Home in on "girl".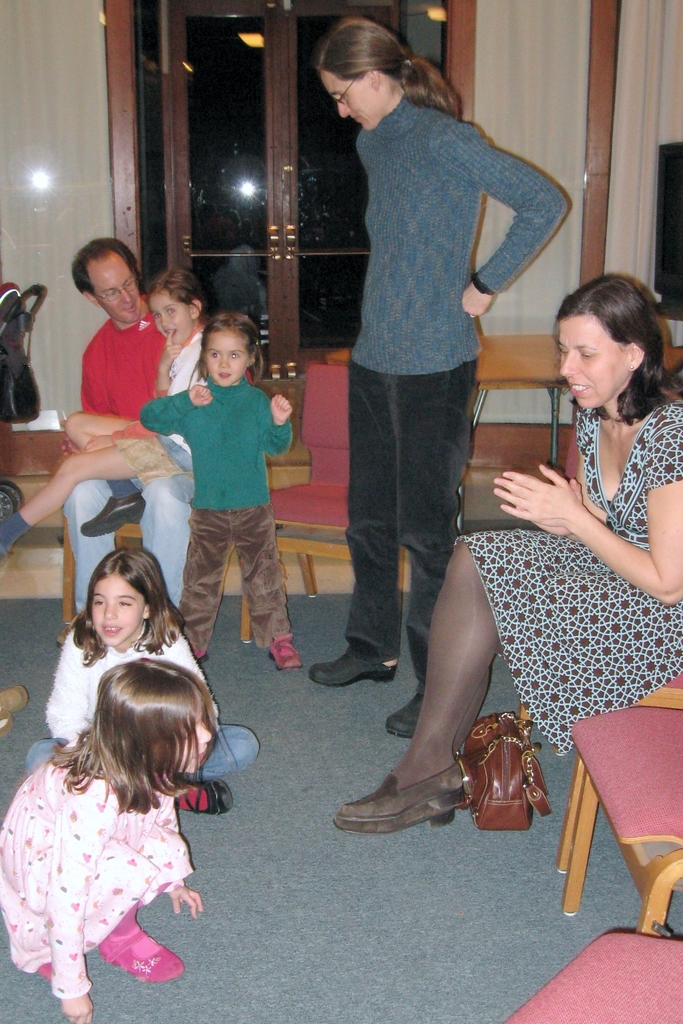
Homed in at <bbox>143, 310, 308, 671</bbox>.
